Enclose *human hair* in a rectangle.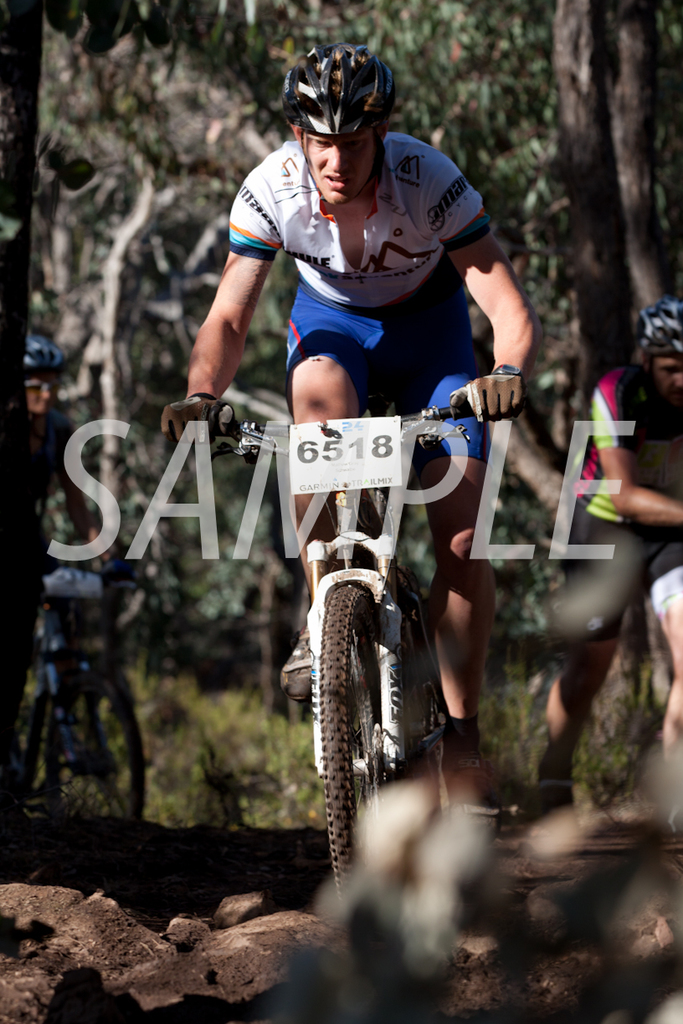
<bbox>291, 36, 380, 112</bbox>.
